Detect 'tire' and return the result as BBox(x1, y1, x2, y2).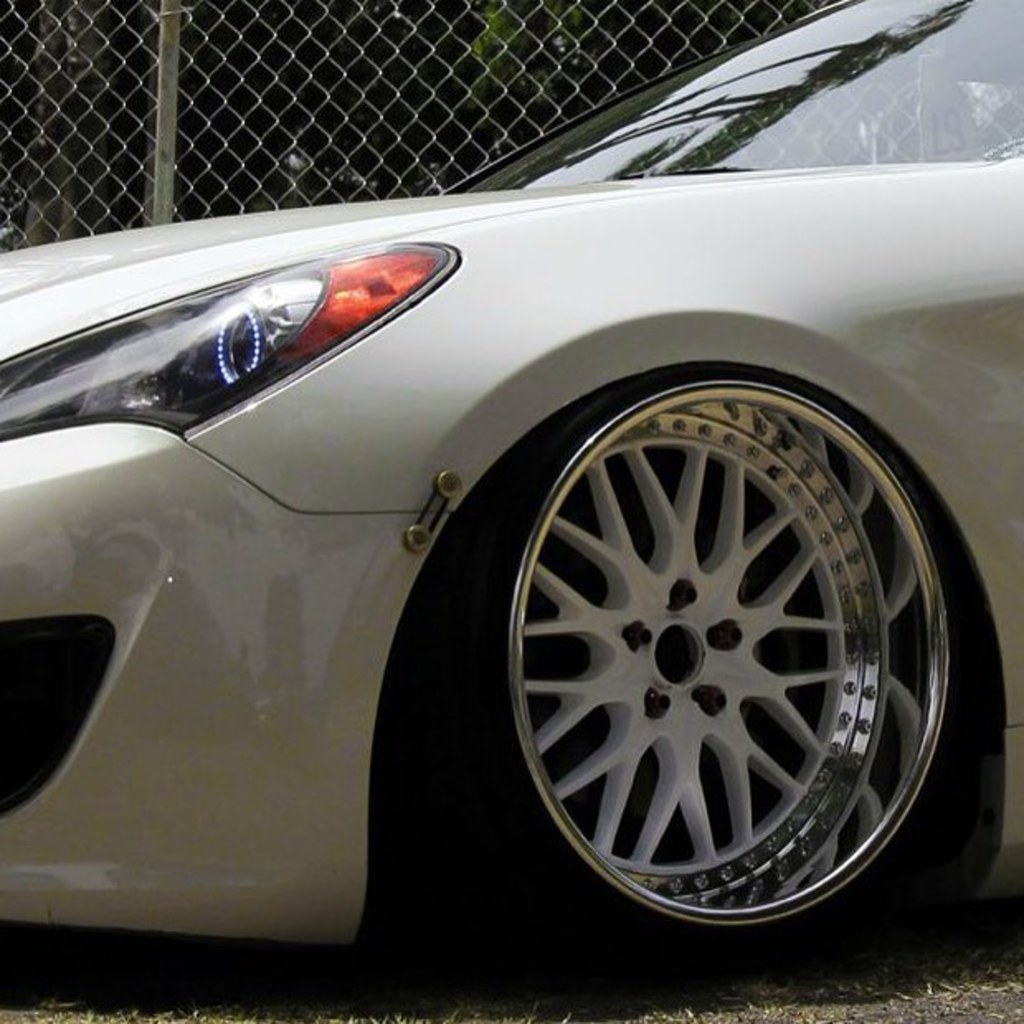
BBox(472, 319, 951, 974).
